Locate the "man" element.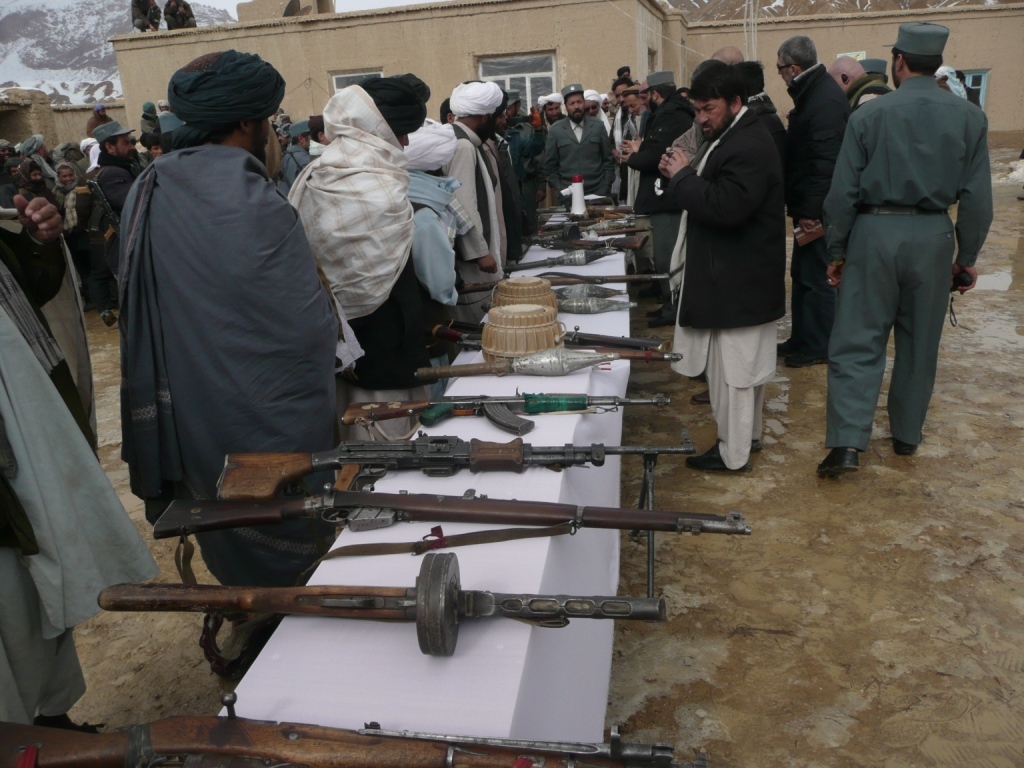
Element bbox: left=308, top=115, right=330, bottom=158.
